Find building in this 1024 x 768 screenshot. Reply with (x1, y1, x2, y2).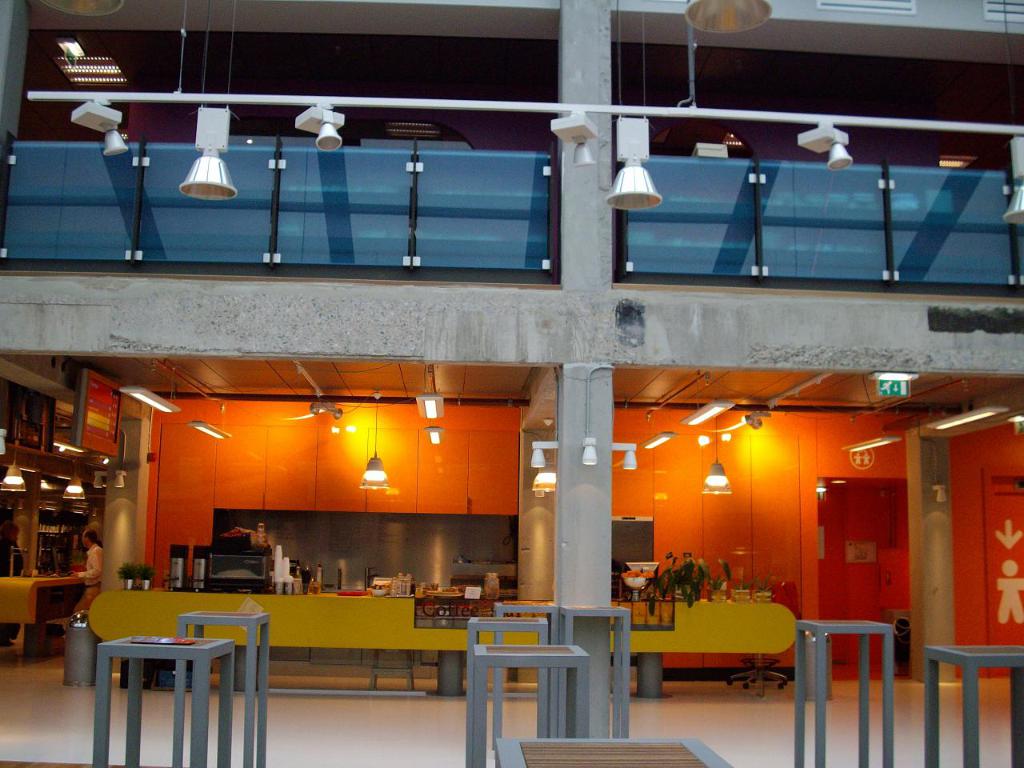
(0, 0, 1022, 767).
